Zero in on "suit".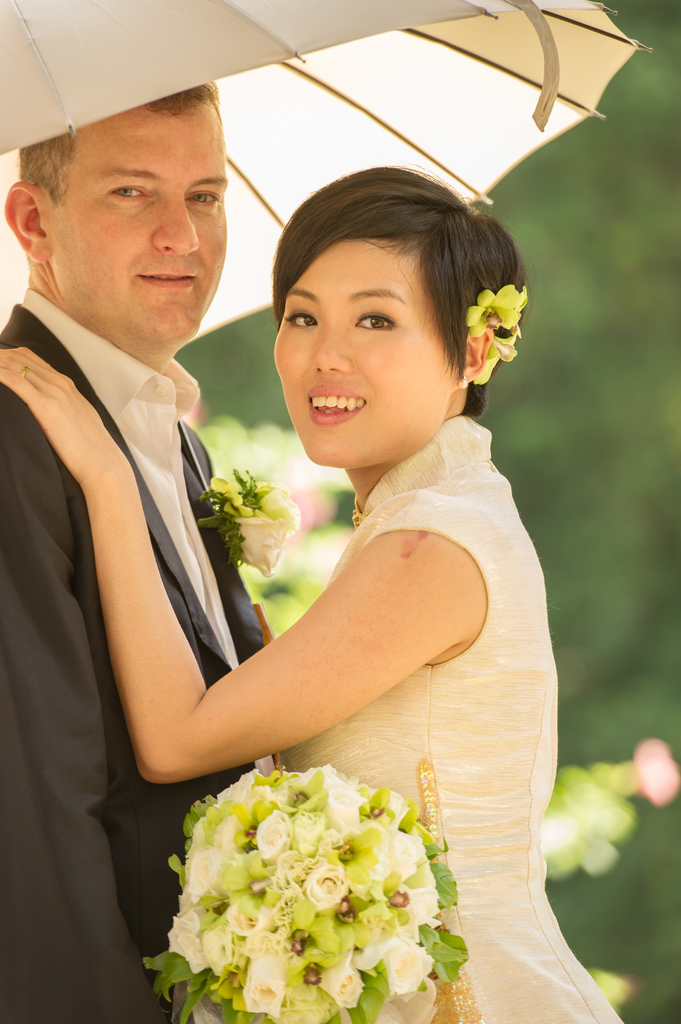
Zeroed in: 0/296/265/1020.
